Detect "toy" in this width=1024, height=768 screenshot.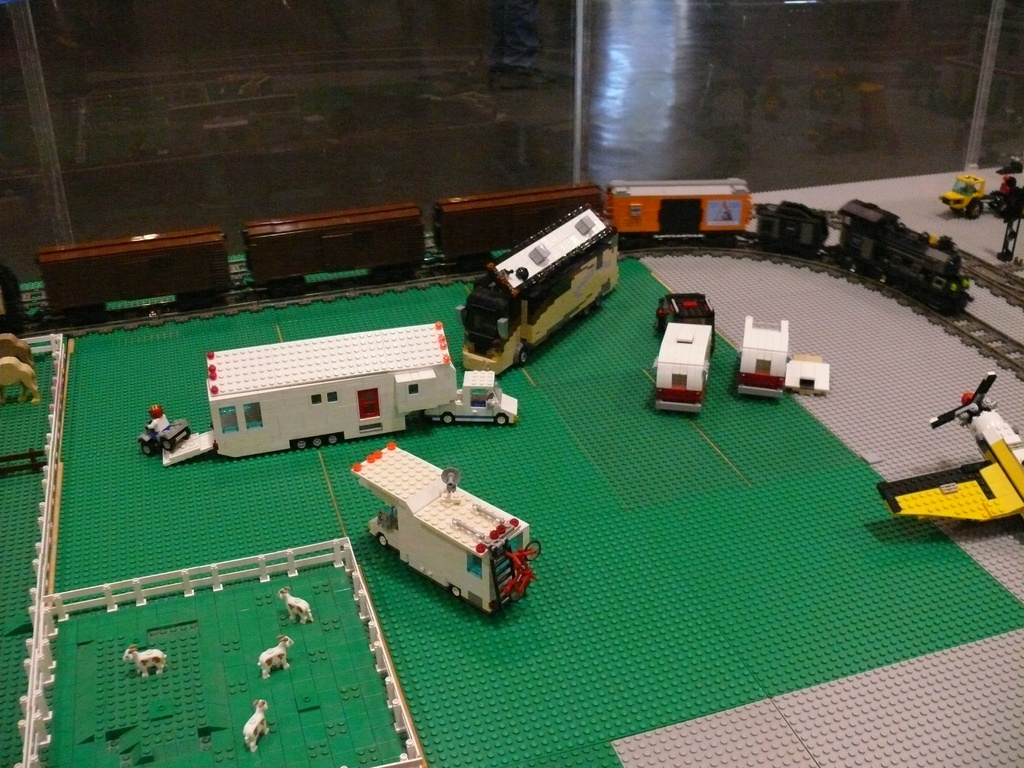
Detection: locate(351, 445, 544, 614).
